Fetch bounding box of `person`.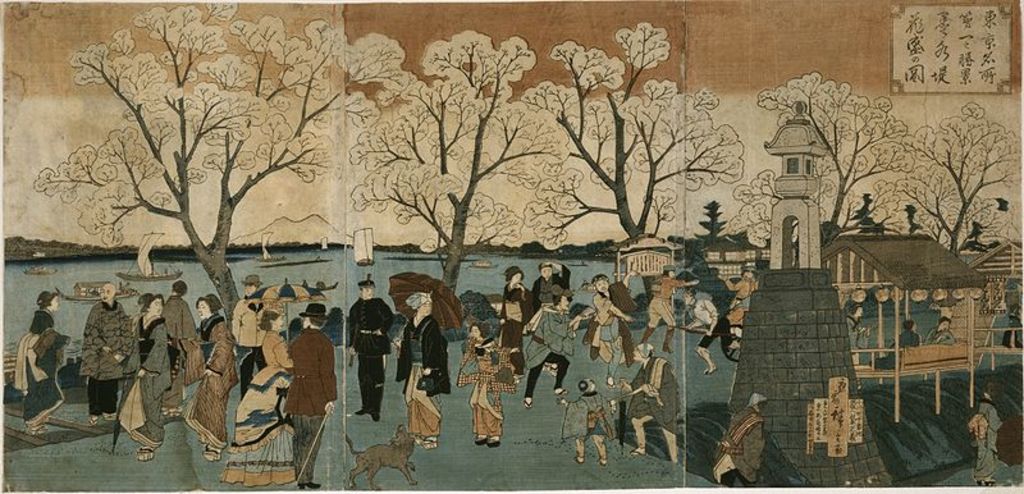
Bbox: l=634, t=259, r=691, b=356.
